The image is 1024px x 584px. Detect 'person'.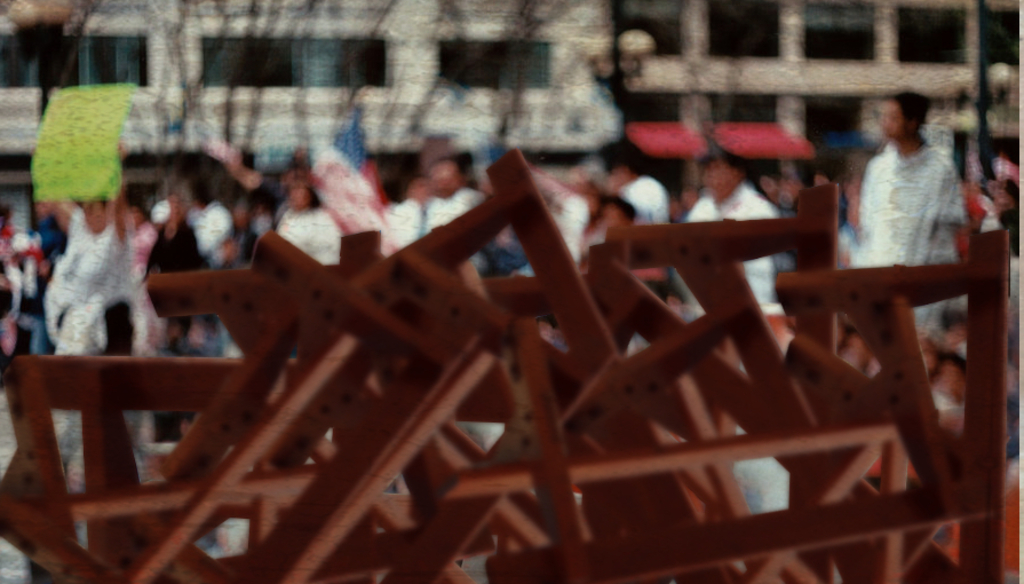
Detection: (x1=862, y1=94, x2=968, y2=302).
